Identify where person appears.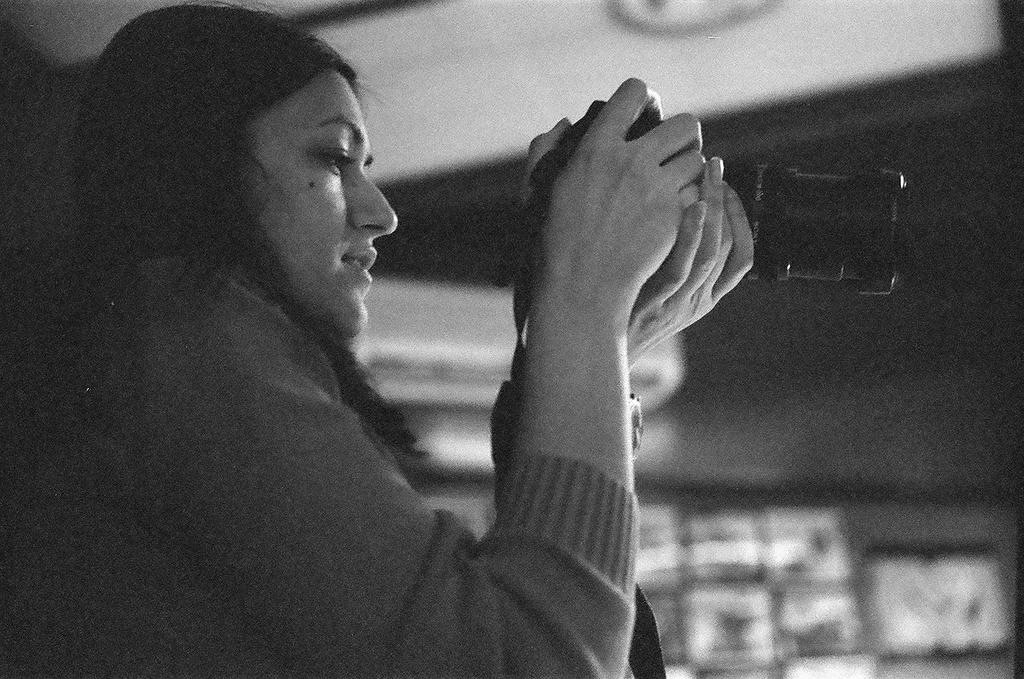
Appears at [left=95, top=41, right=655, bottom=672].
